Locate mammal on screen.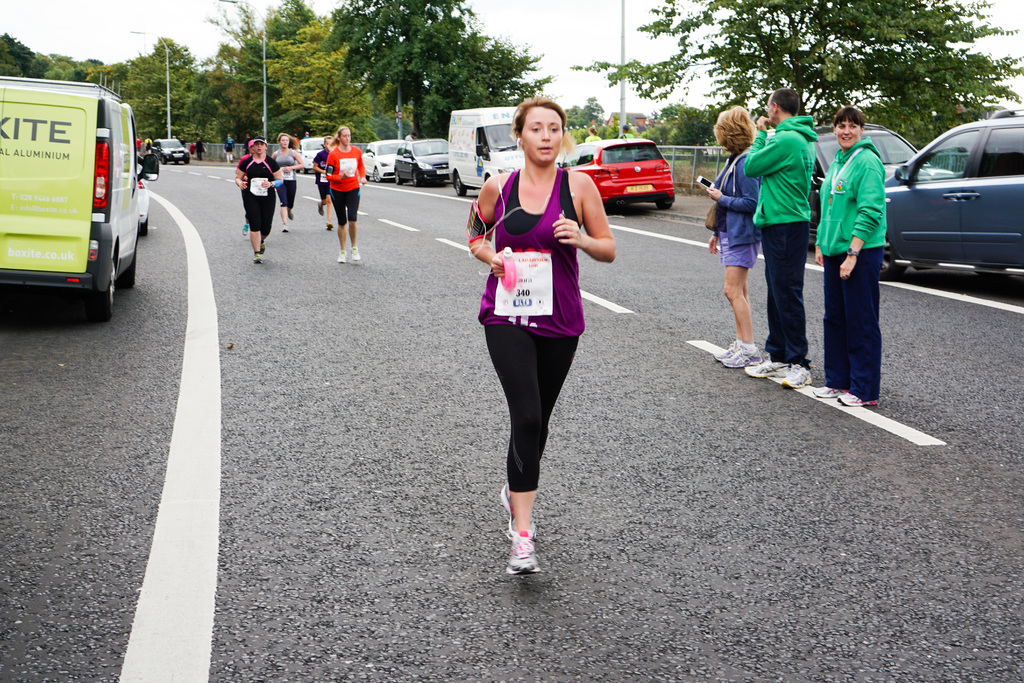
On screen at 271 135 311 231.
